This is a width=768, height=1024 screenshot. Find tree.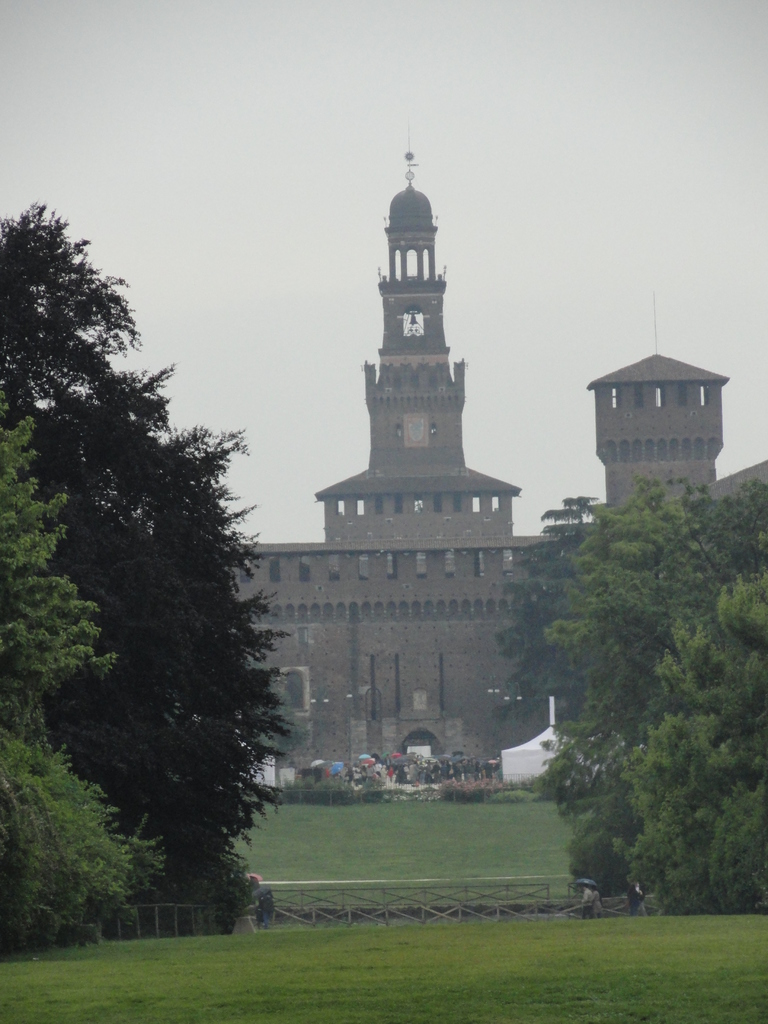
Bounding box: 543 464 767 744.
